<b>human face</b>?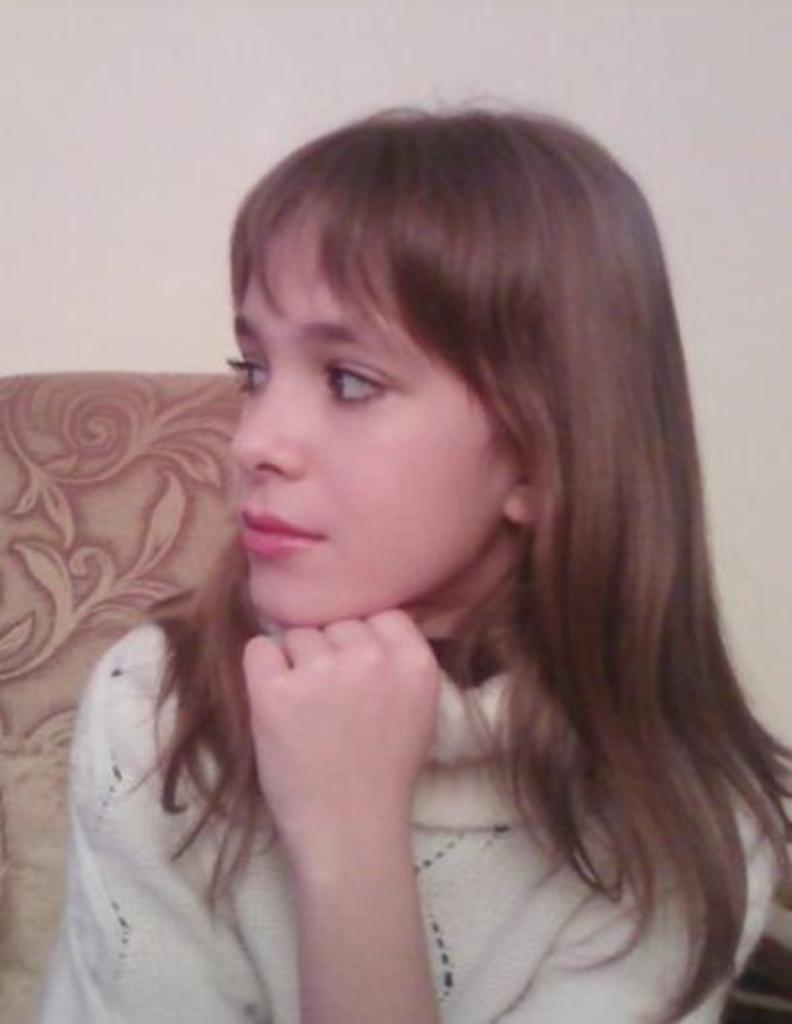
<box>217,223,517,627</box>
